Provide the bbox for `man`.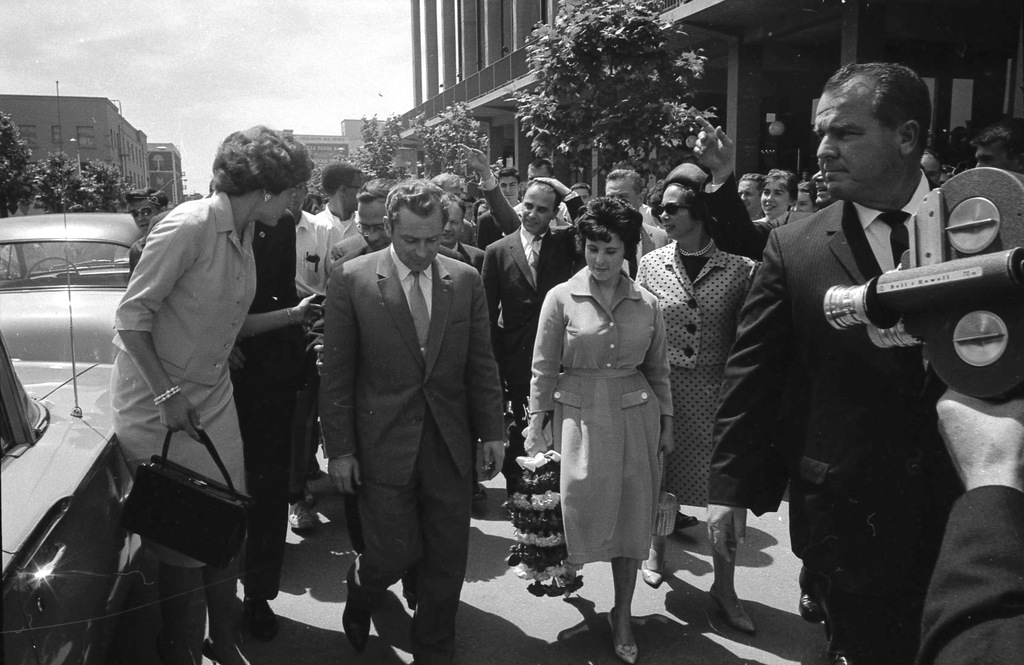
(left=605, top=168, right=671, bottom=279).
